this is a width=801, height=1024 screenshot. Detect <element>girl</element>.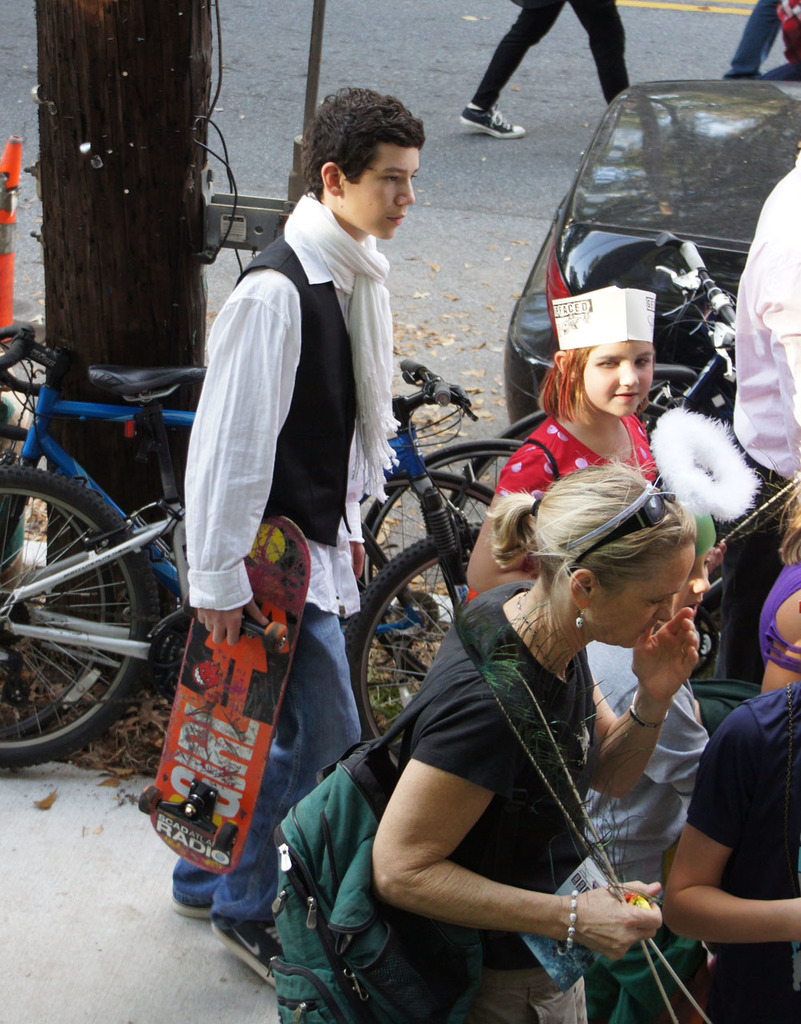
(365,463,670,1023).
